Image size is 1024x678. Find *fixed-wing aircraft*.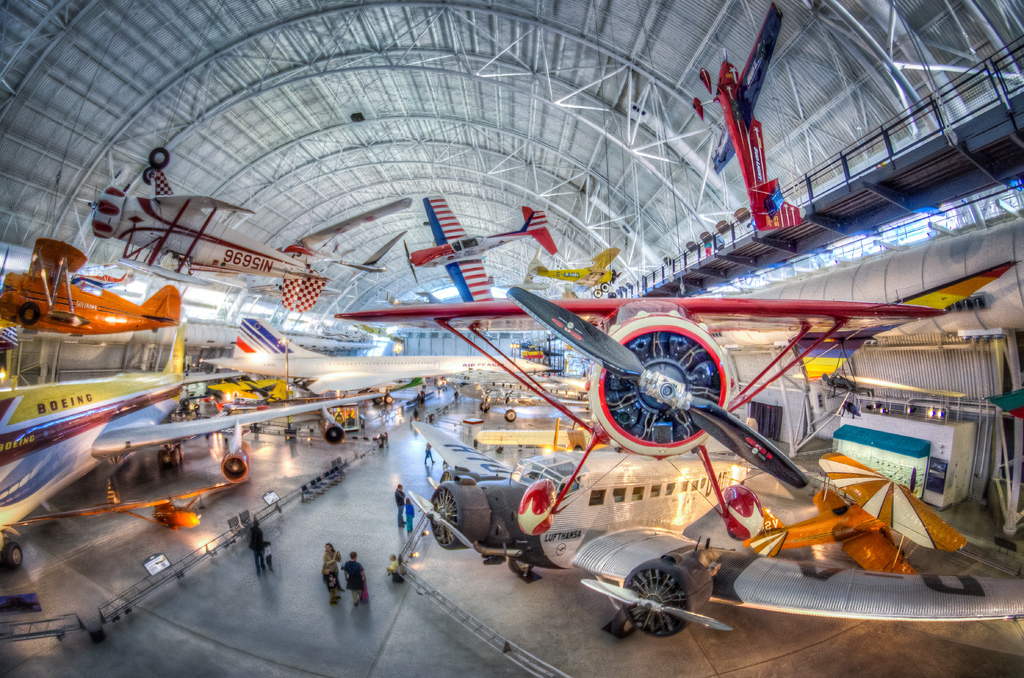
bbox=(325, 277, 943, 543).
